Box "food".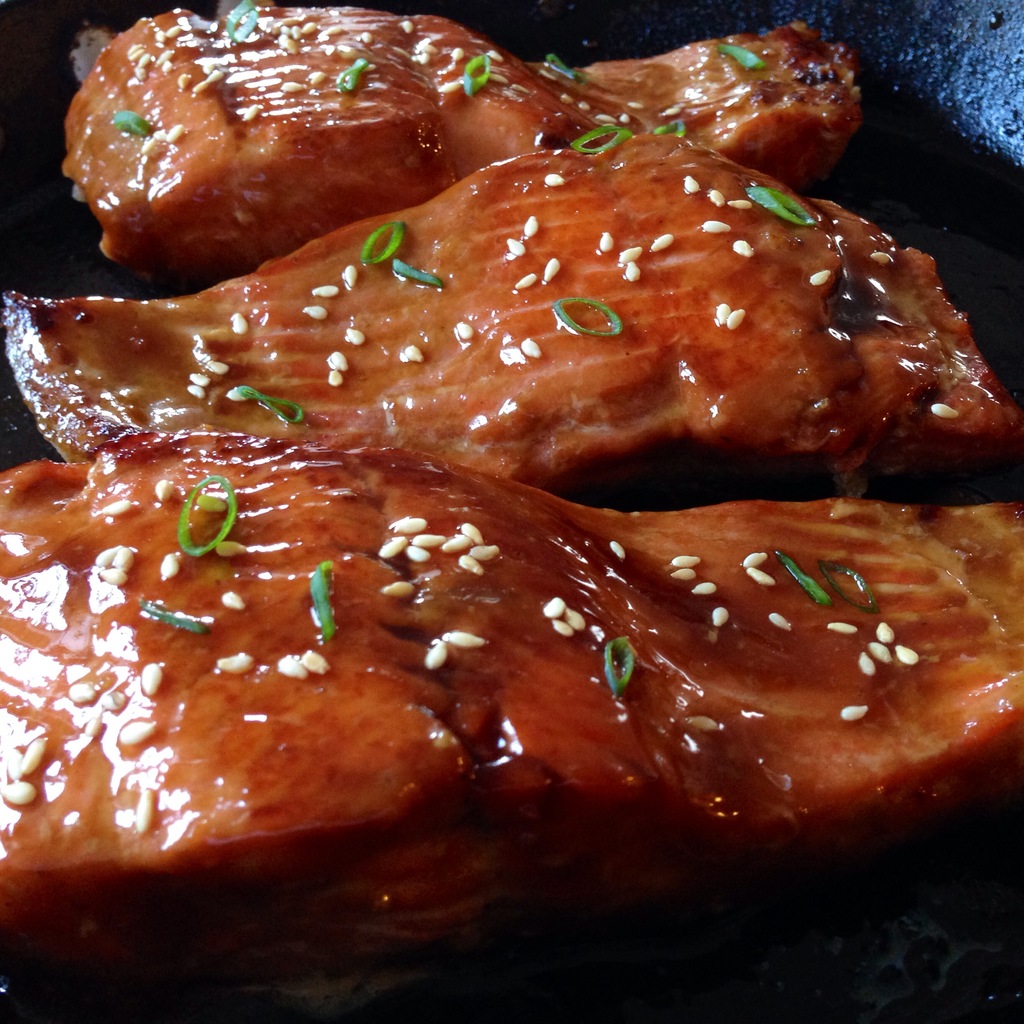
<box>24,405,1023,987</box>.
